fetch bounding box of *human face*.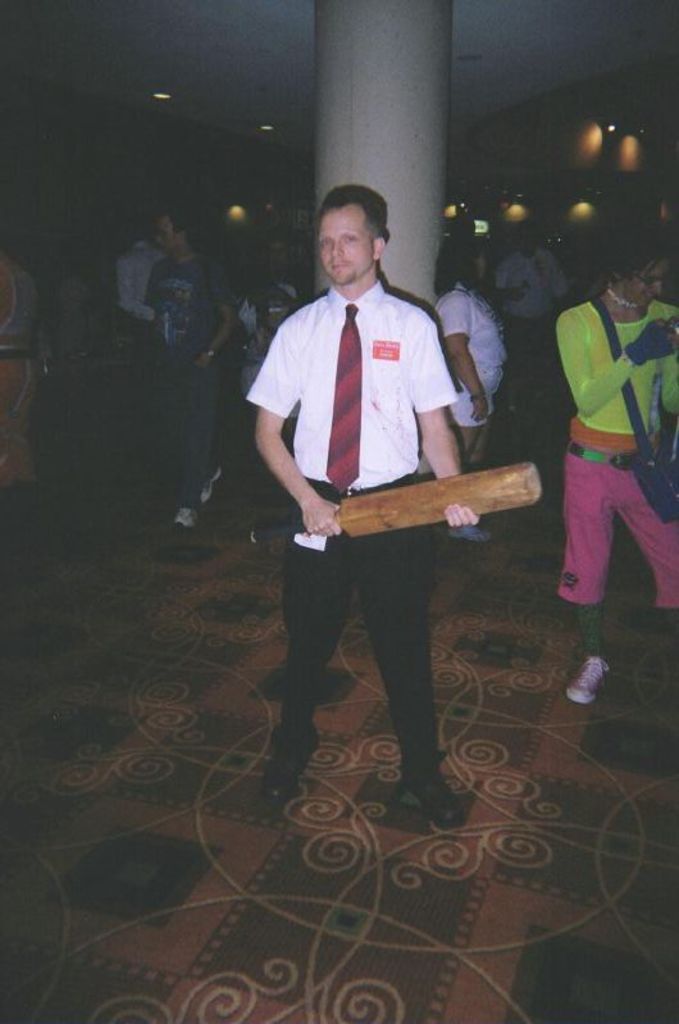
Bbox: box=[154, 214, 181, 259].
